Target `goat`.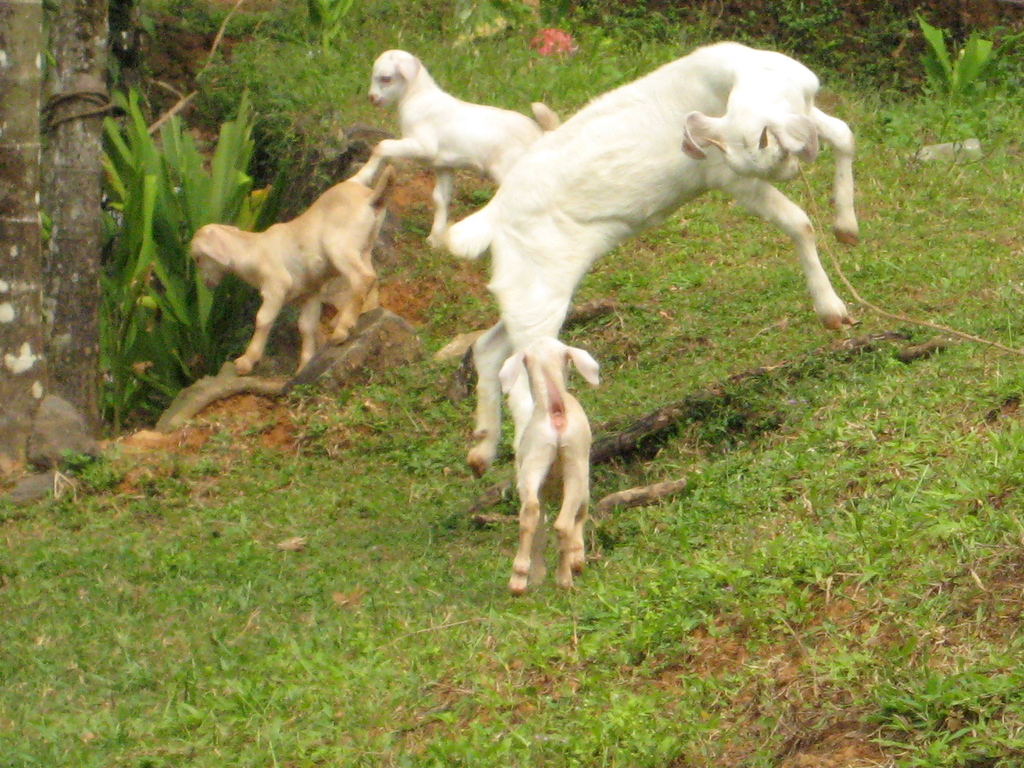
Target region: {"left": 390, "top": 42, "right": 876, "bottom": 431}.
